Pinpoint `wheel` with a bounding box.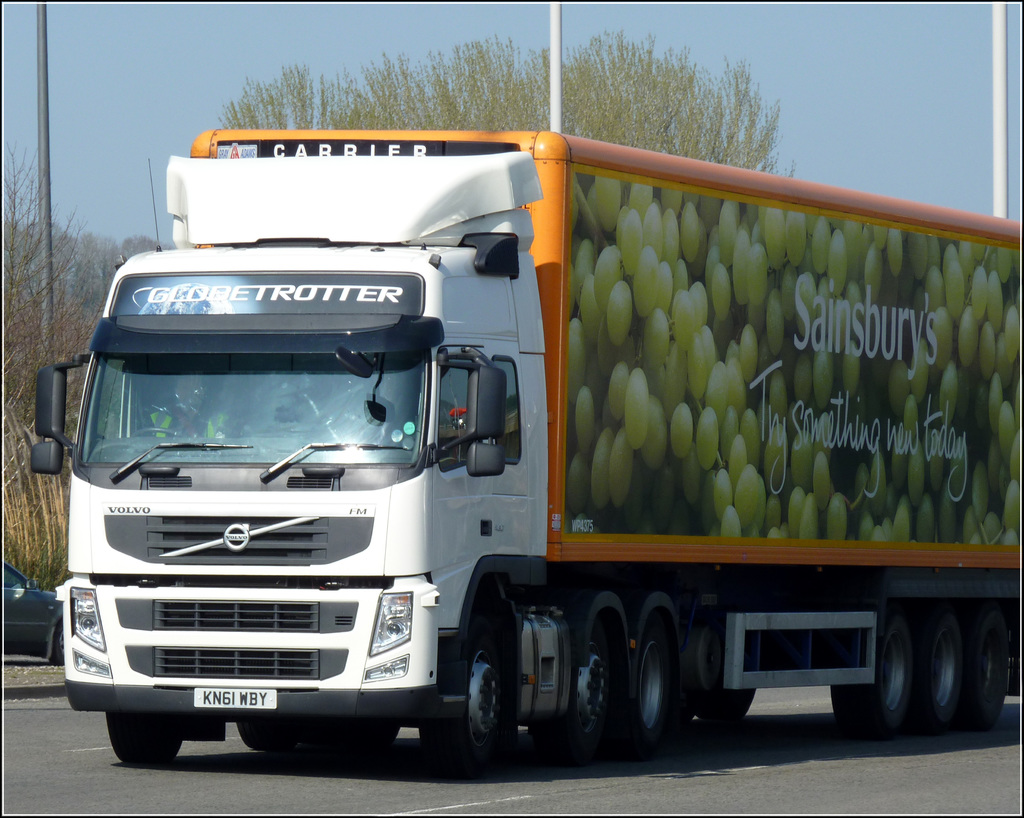
[620, 621, 680, 751].
